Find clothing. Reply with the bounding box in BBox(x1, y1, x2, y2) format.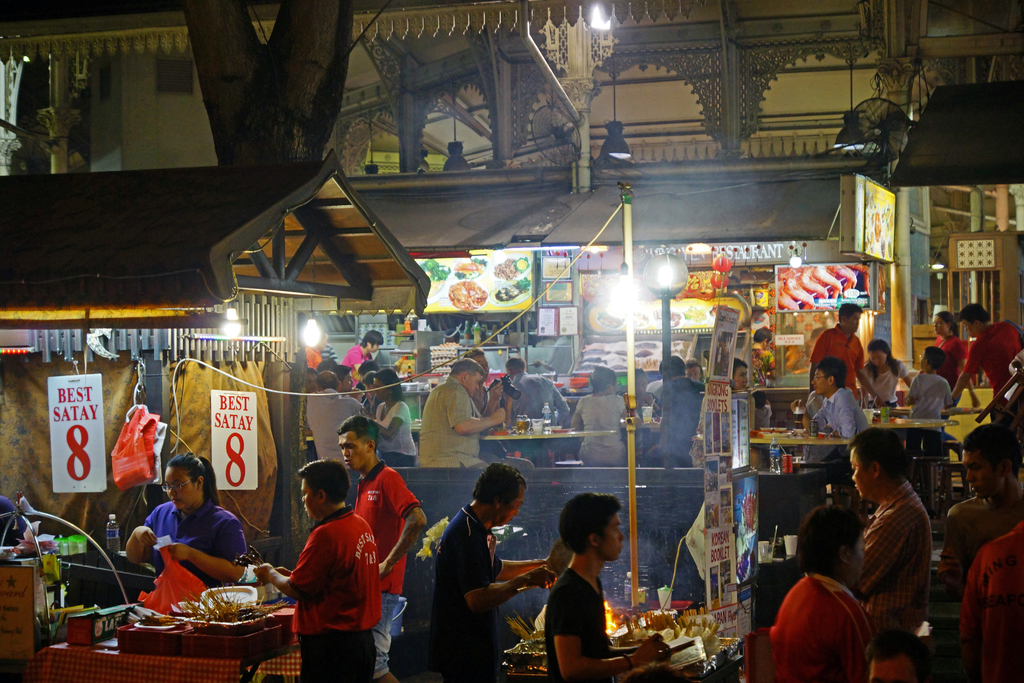
BBox(770, 573, 867, 682).
